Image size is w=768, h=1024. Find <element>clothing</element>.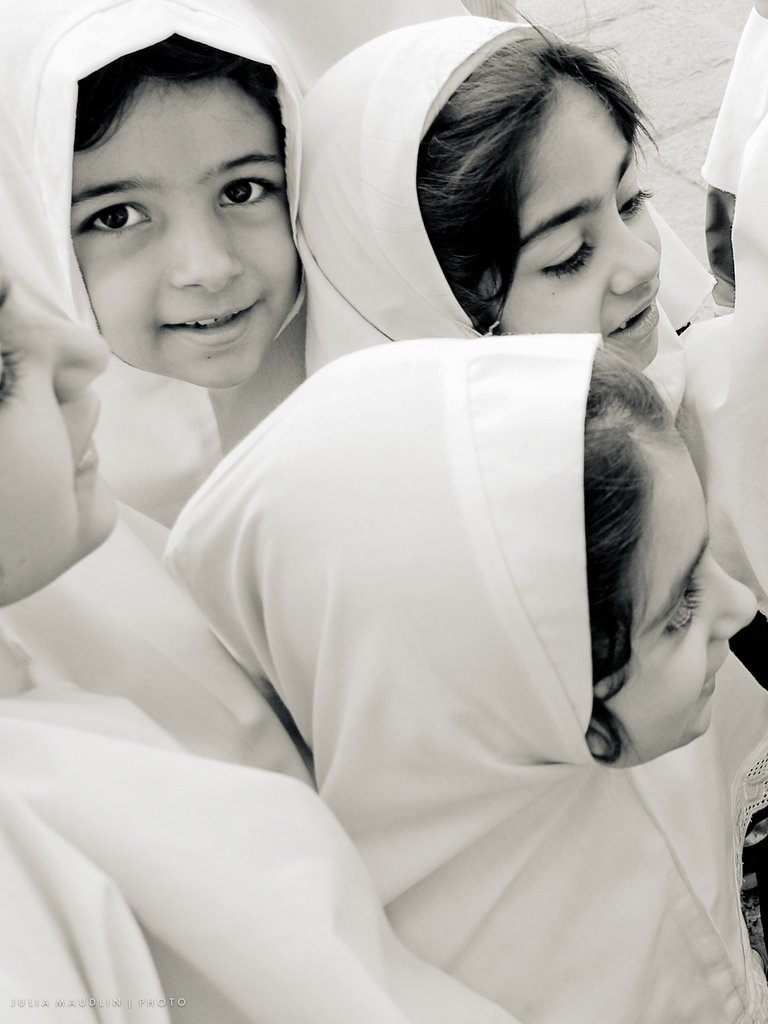
(x1=164, y1=326, x2=767, y2=1023).
